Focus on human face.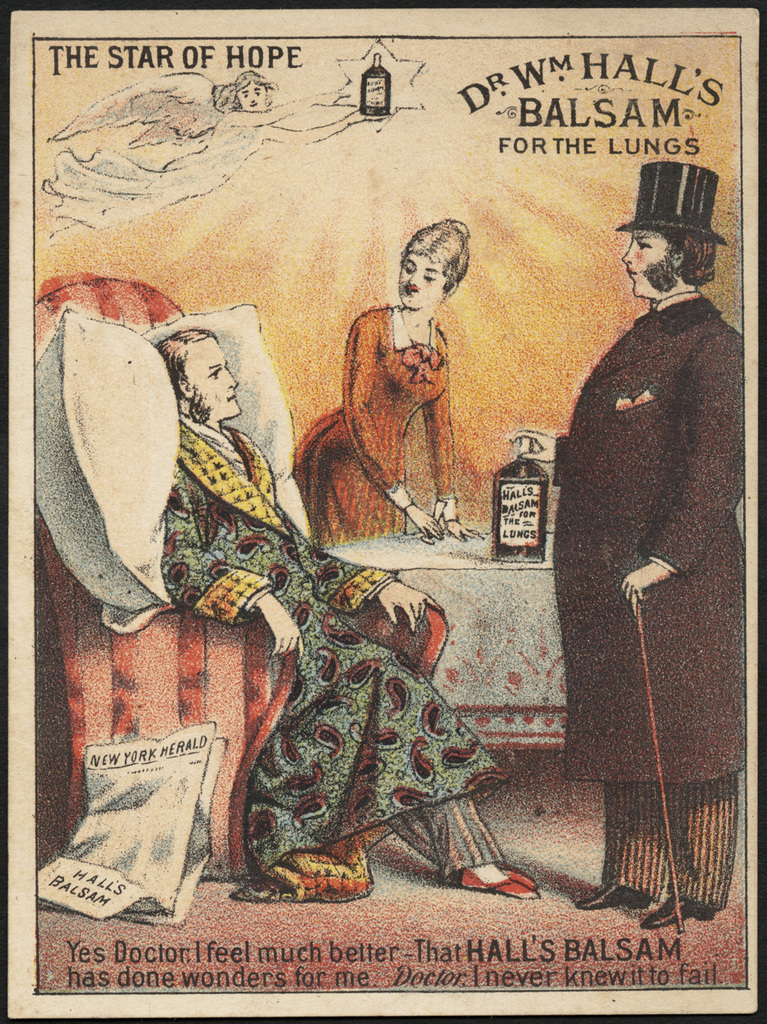
Focused at [197,340,236,417].
